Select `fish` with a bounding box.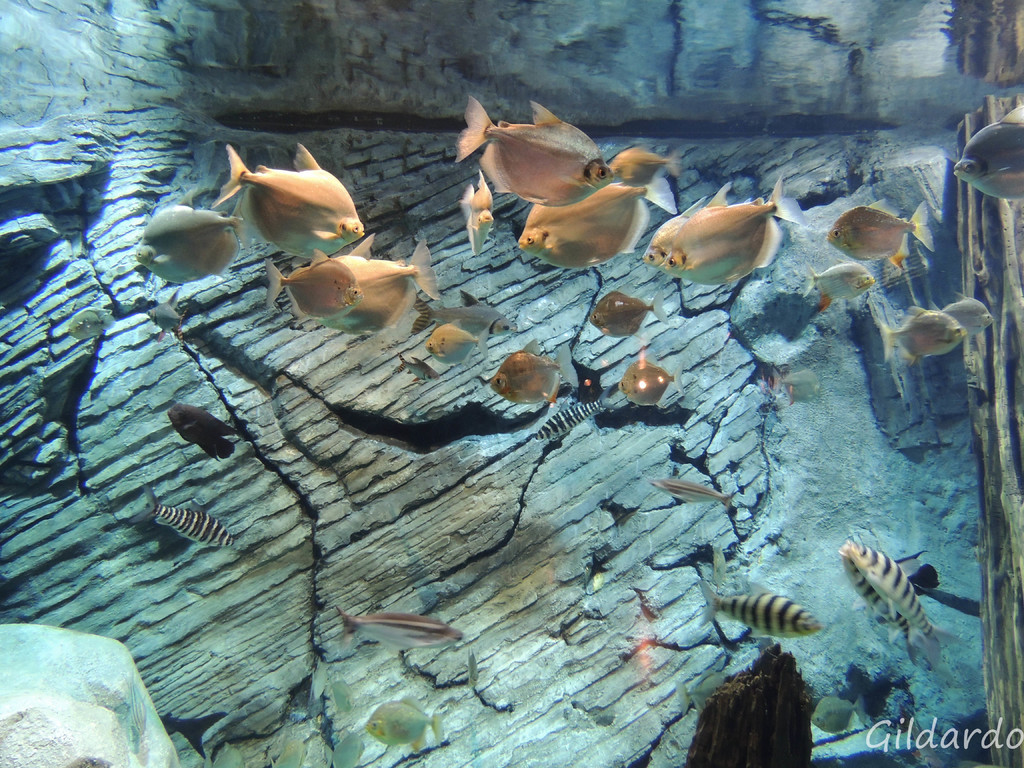
crop(209, 132, 396, 255).
